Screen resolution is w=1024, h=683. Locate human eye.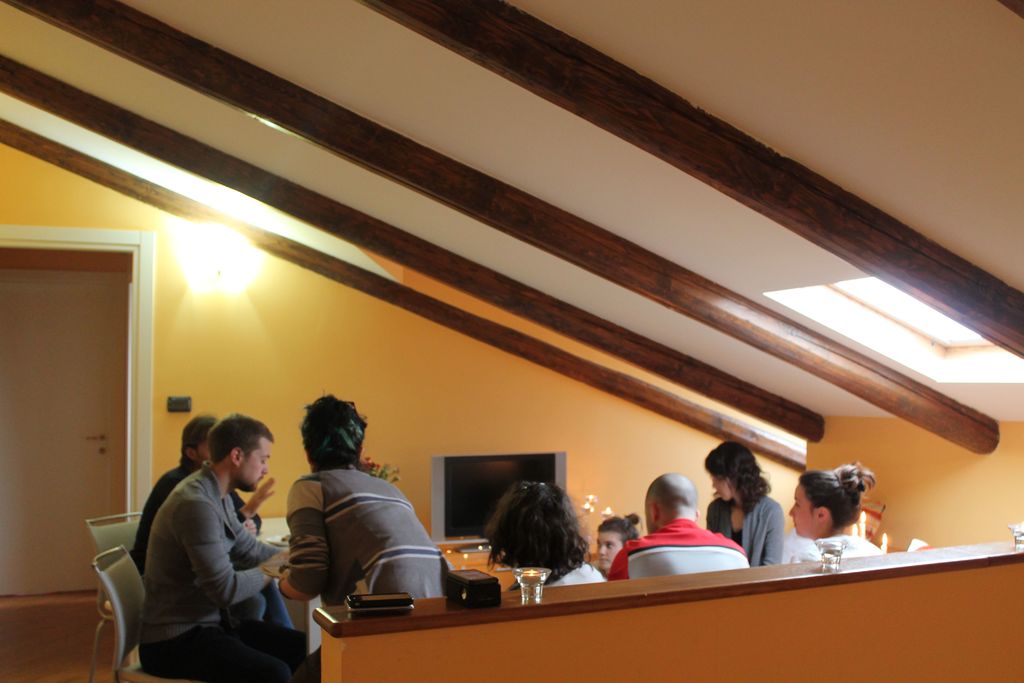
<box>605,535,615,547</box>.
